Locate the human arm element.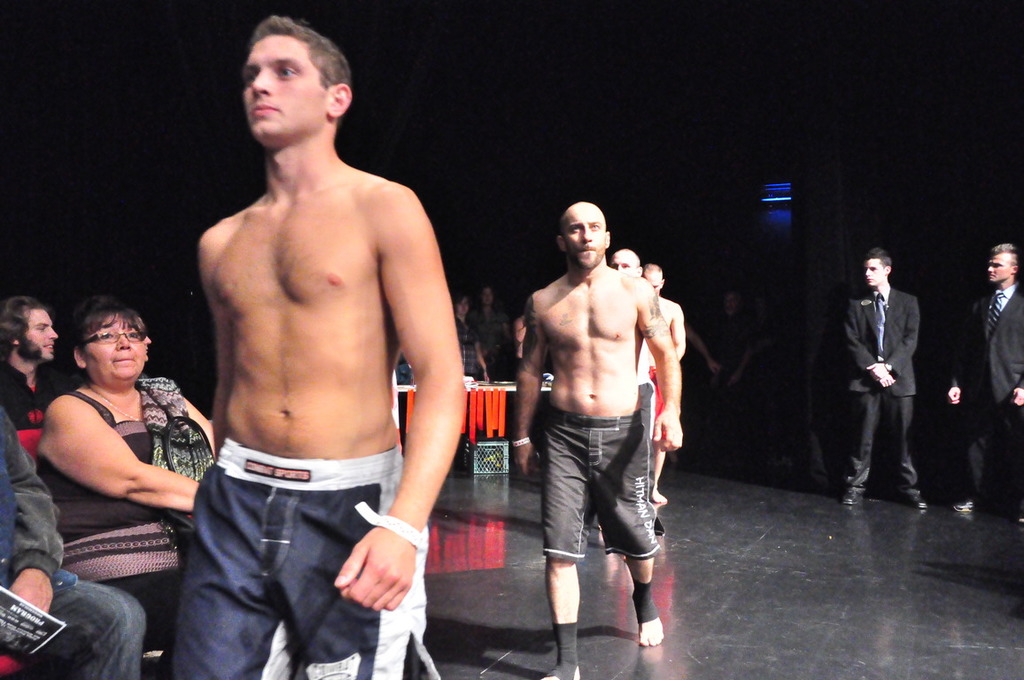
Element bbox: Rect(636, 274, 685, 454).
